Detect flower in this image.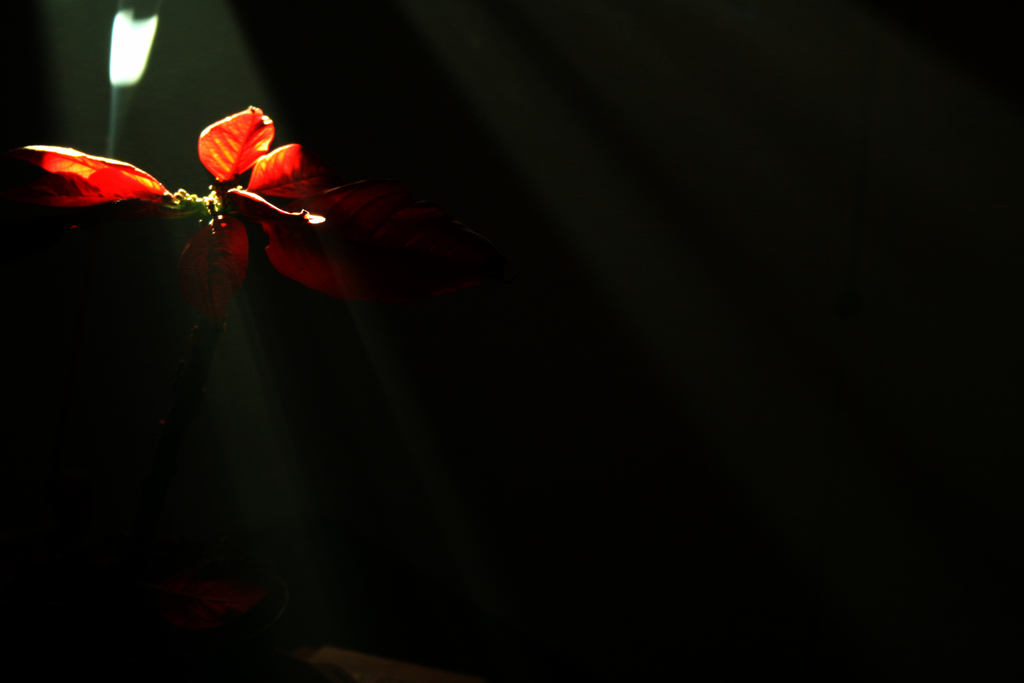
Detection: [19,105,438,324].
